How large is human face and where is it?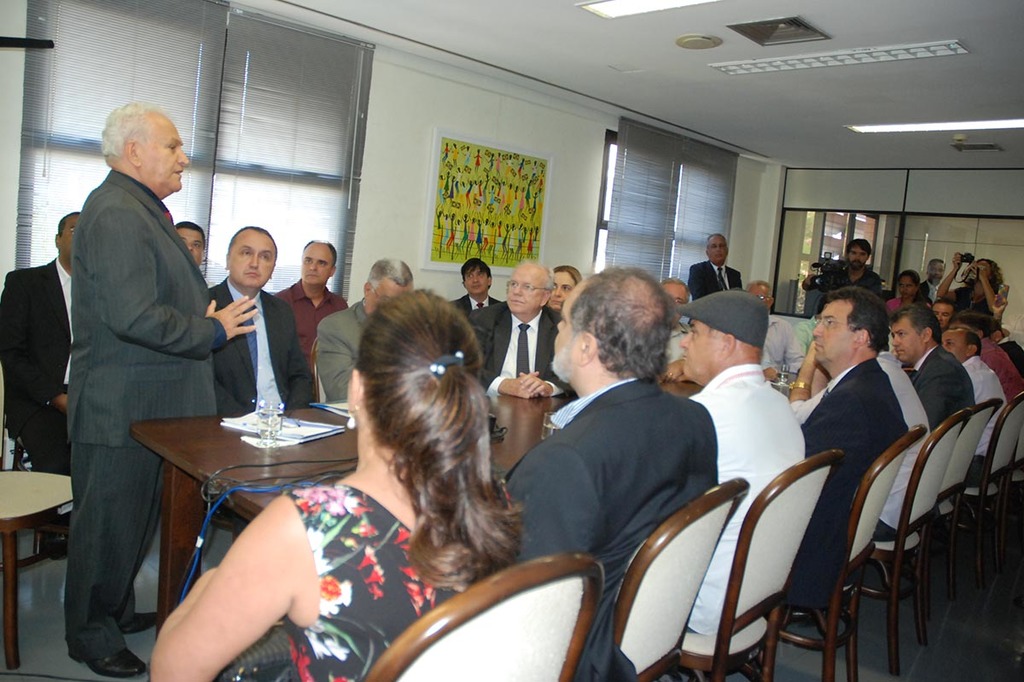
Bounding box: x1=367 y1=282 x2=413 y2=311.
